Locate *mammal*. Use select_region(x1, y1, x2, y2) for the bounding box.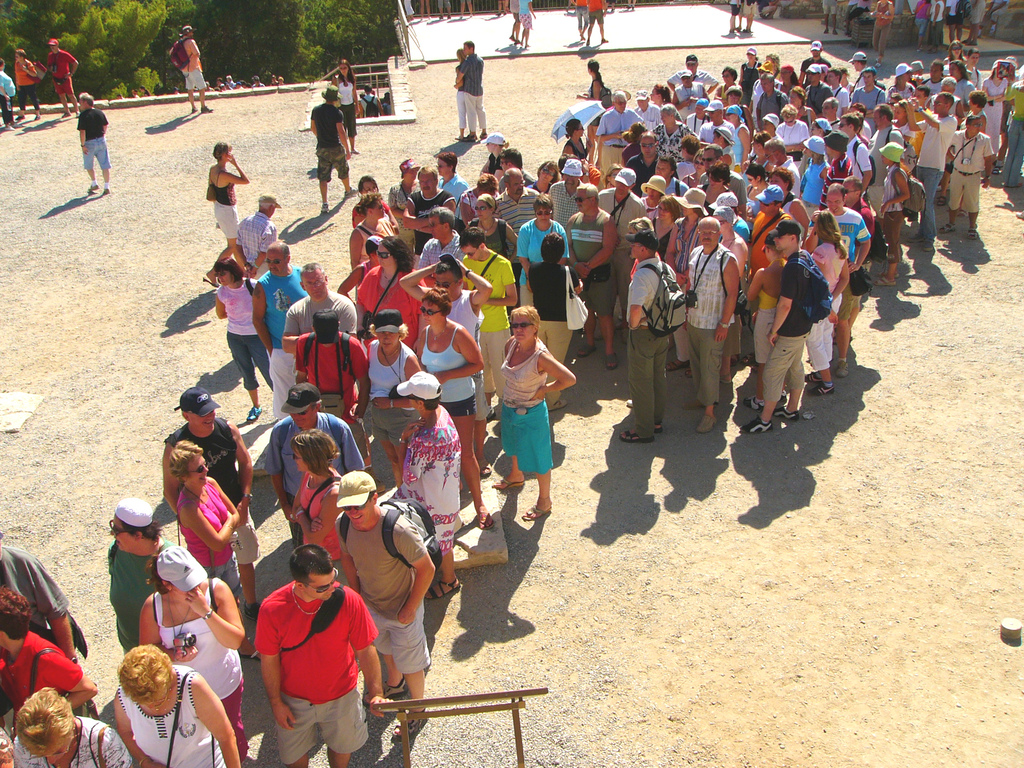
select_region(870, 0, 892, 65).
